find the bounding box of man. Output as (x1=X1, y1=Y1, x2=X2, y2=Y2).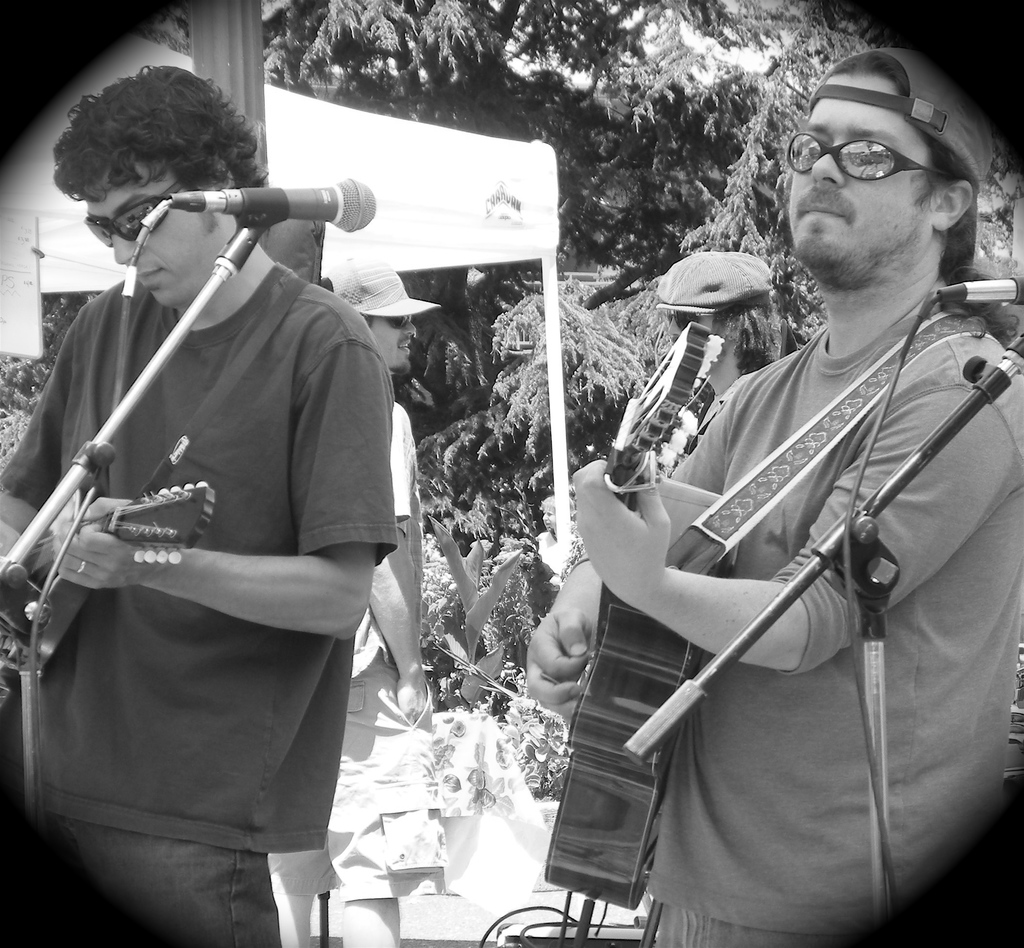
(x1=652, y1=250, x2=783, y2=443).
